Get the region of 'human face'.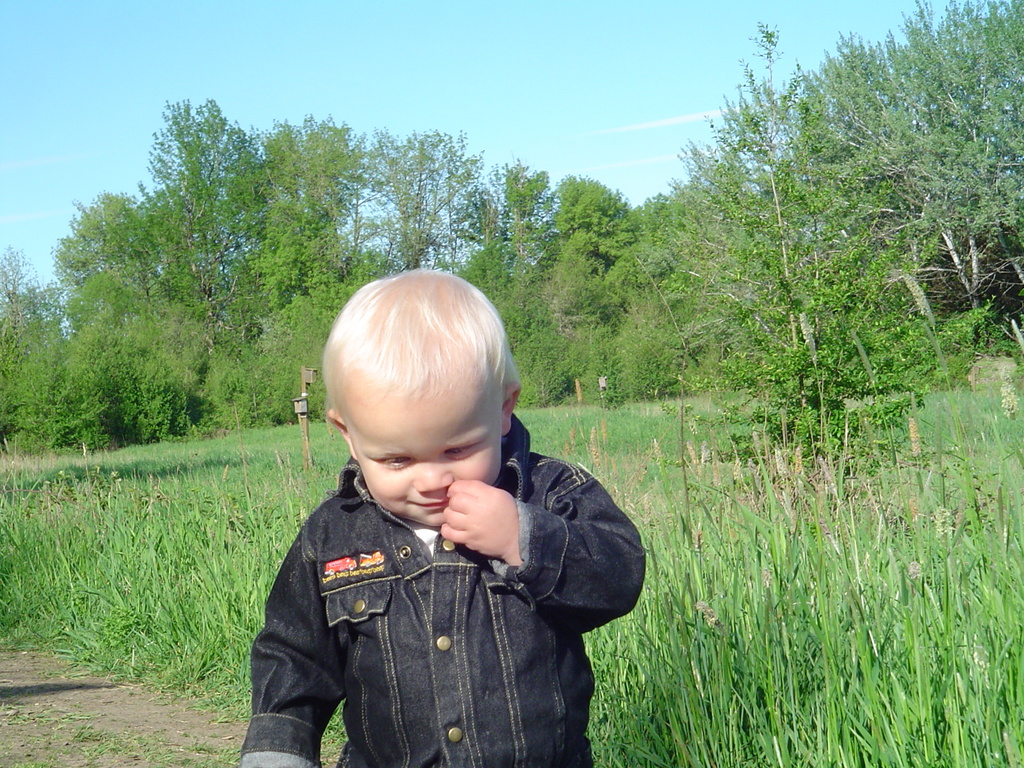
(x1=351, y1=398, x2=504, y2=529).
